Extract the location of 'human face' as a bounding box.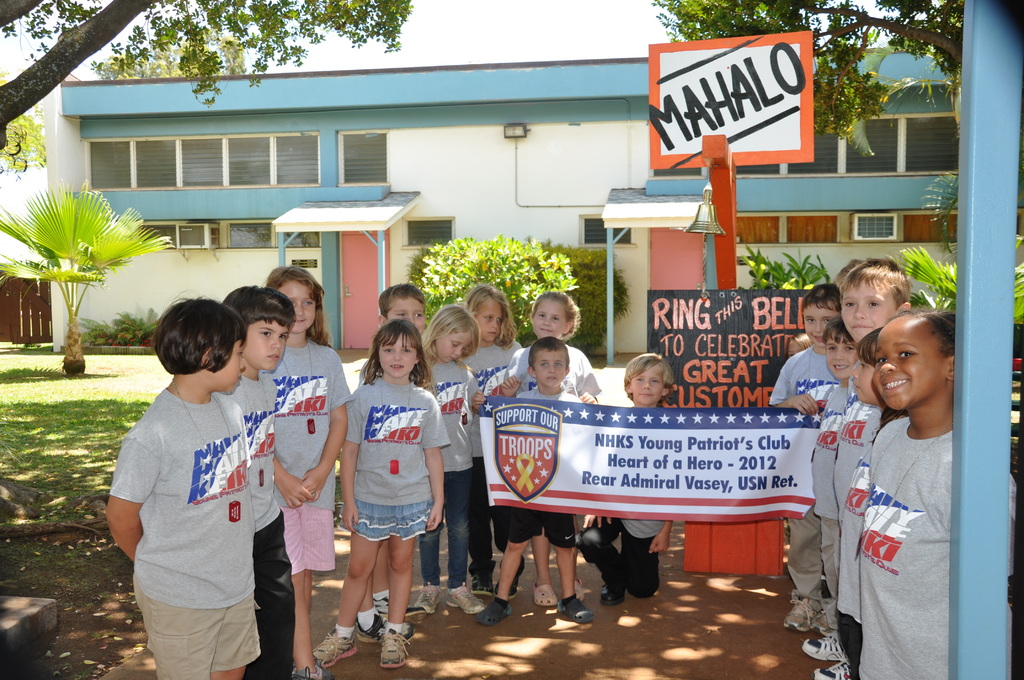
x1=276 y1=279 x2=317 y2=334.
